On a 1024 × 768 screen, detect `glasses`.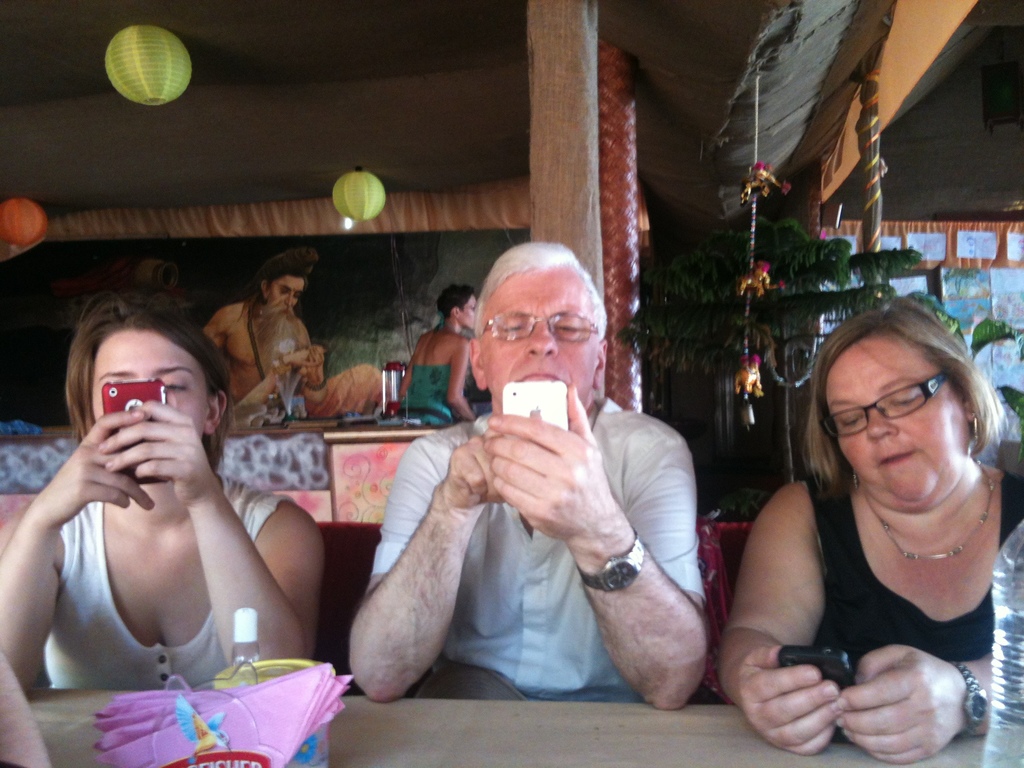
476 309 599 341.
